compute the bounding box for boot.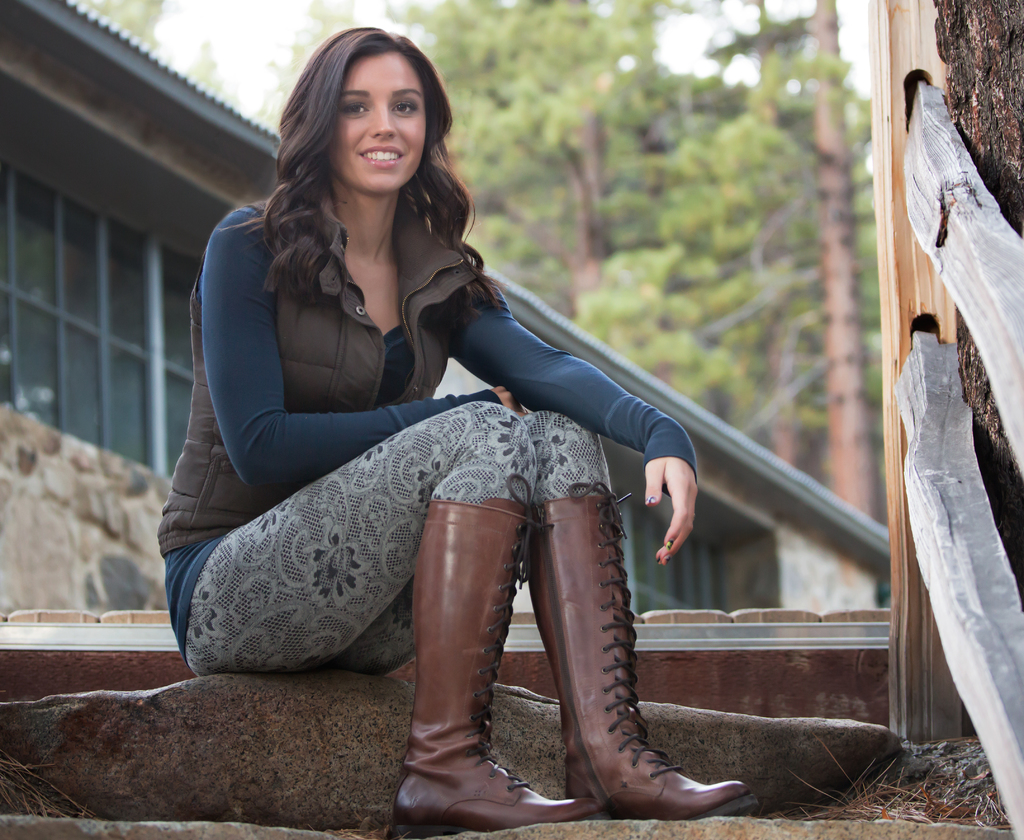
l=392, t=475, r=599, b=839.
